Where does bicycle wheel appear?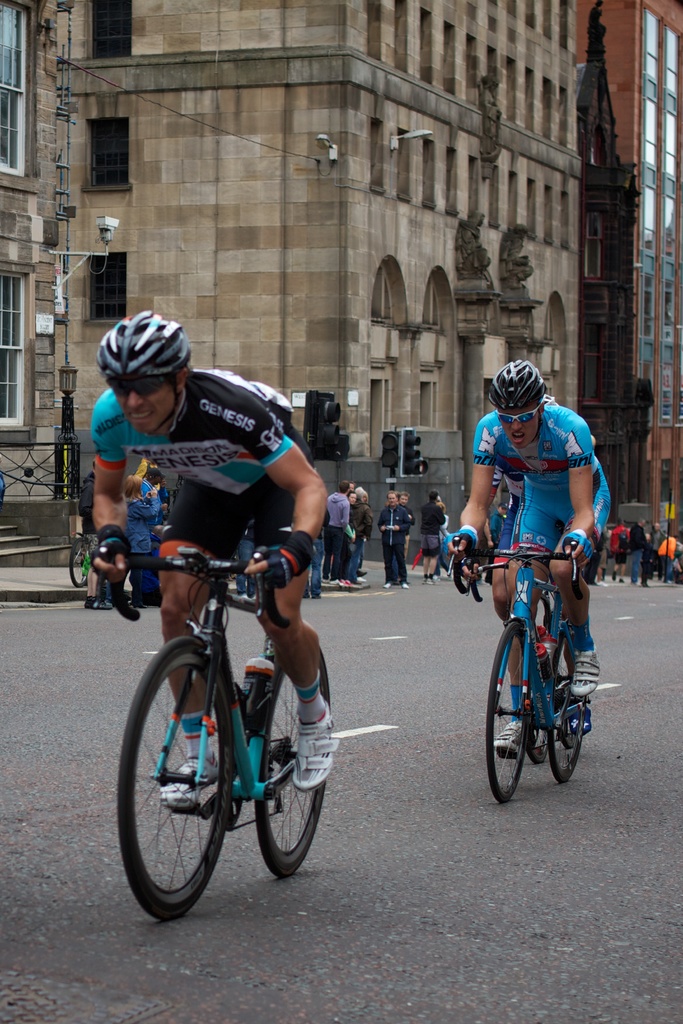
Appears at (x1=136, y1=635, x2=277, y2=924).
